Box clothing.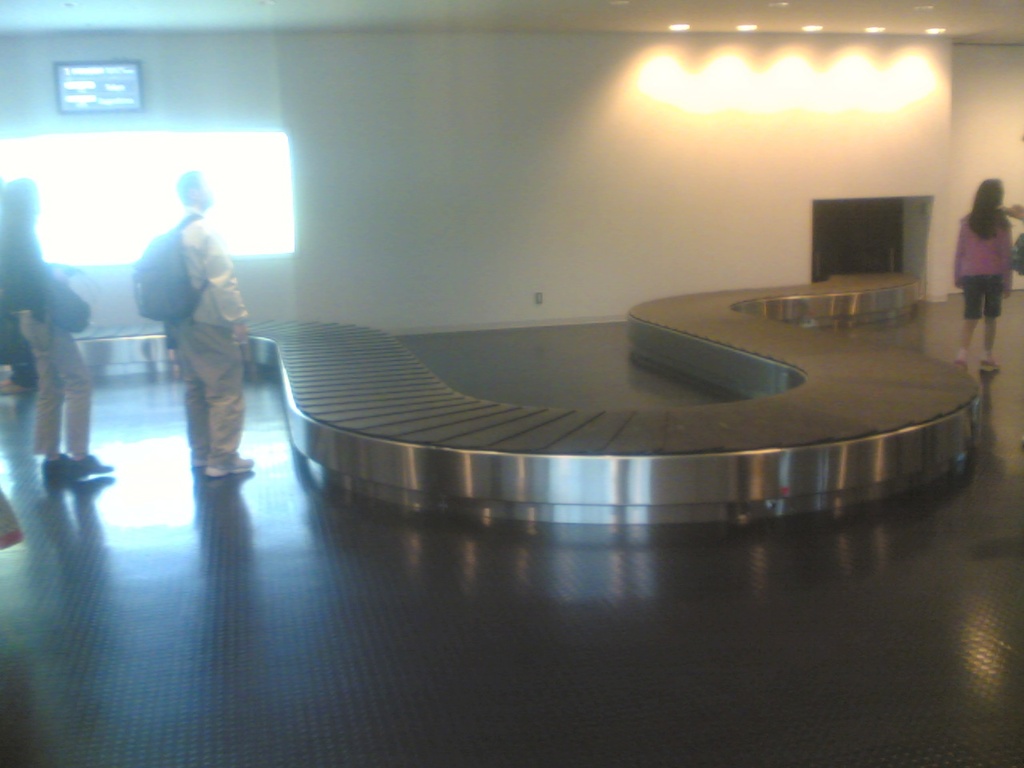
l=144, t=207, r=312, b=469.
